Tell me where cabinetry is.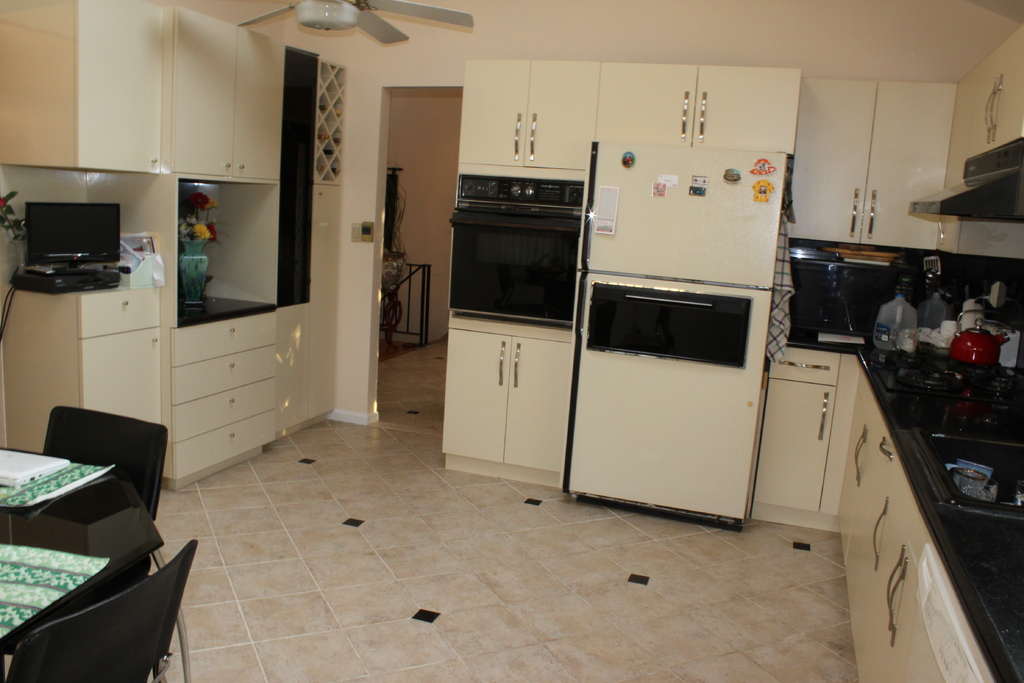
cabinetry is at 931:25:1023:260.
